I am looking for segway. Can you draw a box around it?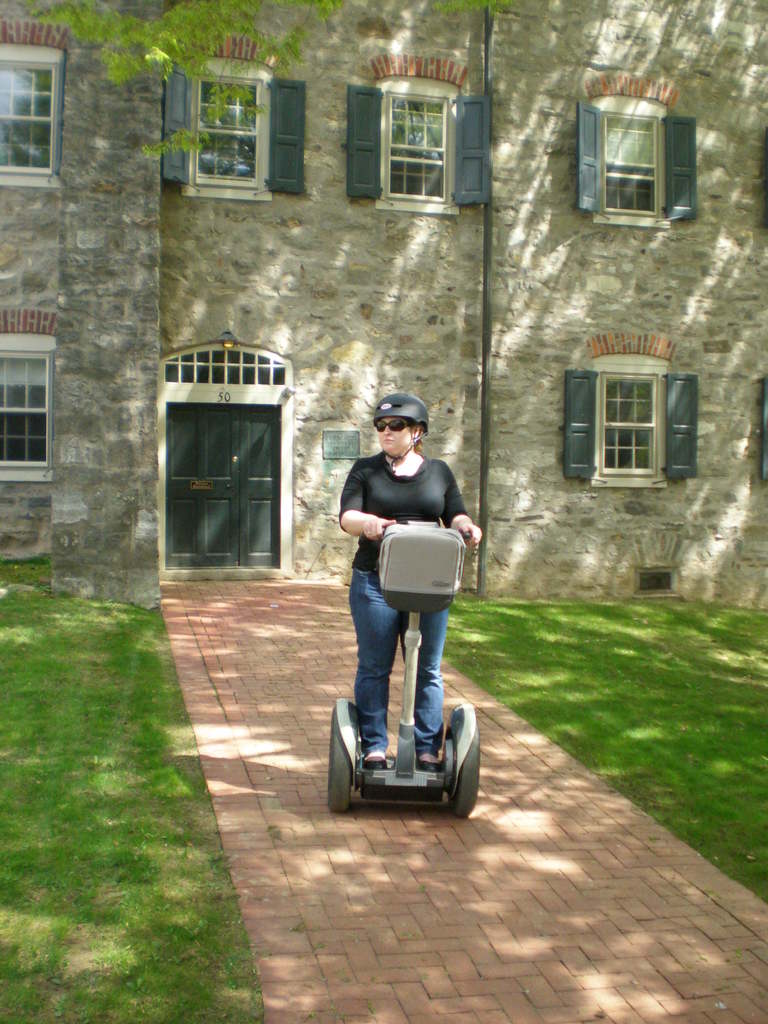
Sure, the bounding box is bbox(330, 510, 484, 824).
